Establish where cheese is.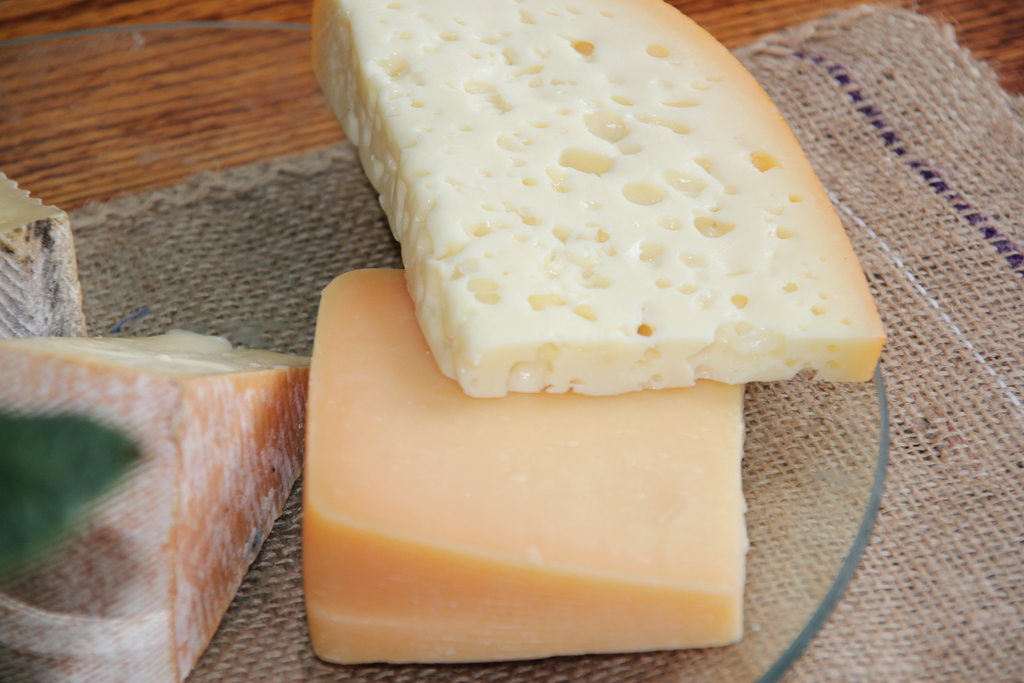
Established at crop(0, 169, 88, 336).
